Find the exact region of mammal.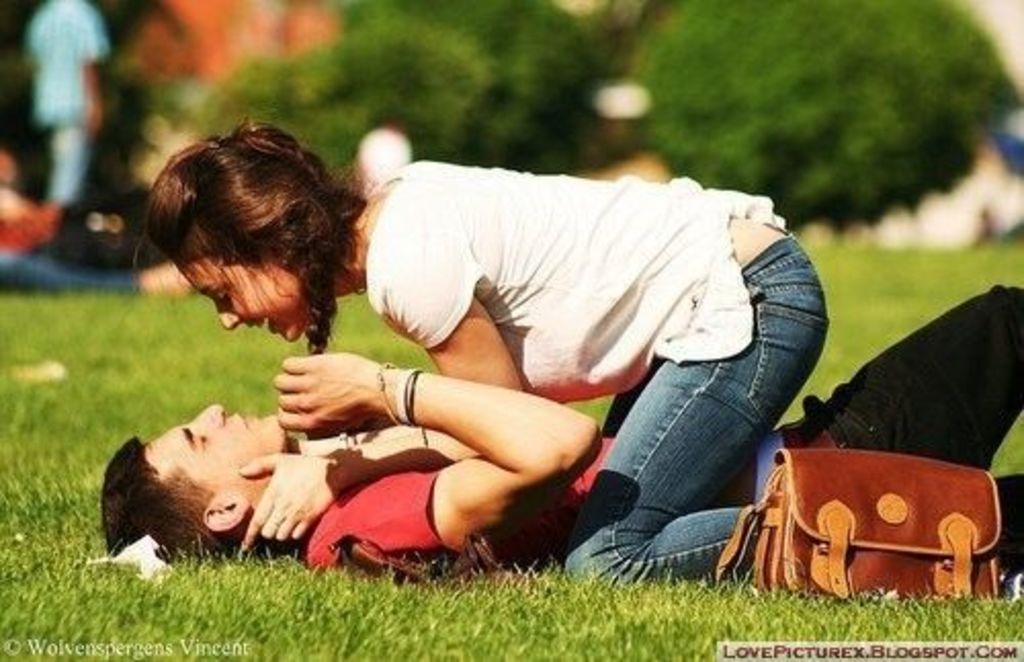
Exact region: {"x1": 0, "y1": 150, "x2": 129, "y2": 277}.
